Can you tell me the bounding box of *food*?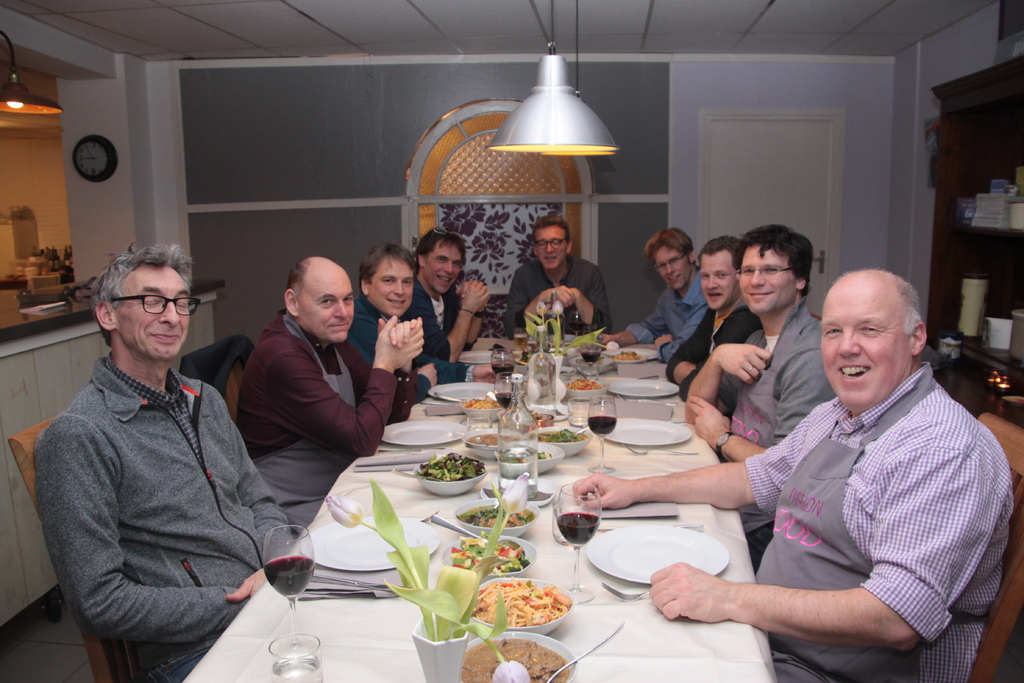
bbox(490, 449, 548, 465).
